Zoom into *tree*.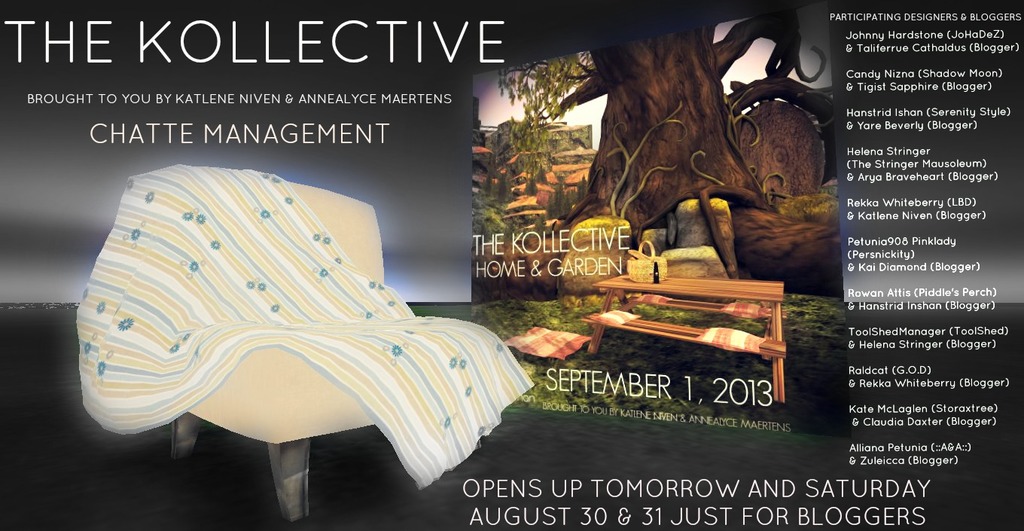
Zoom target: bbox(472, 3, 848, 299).
